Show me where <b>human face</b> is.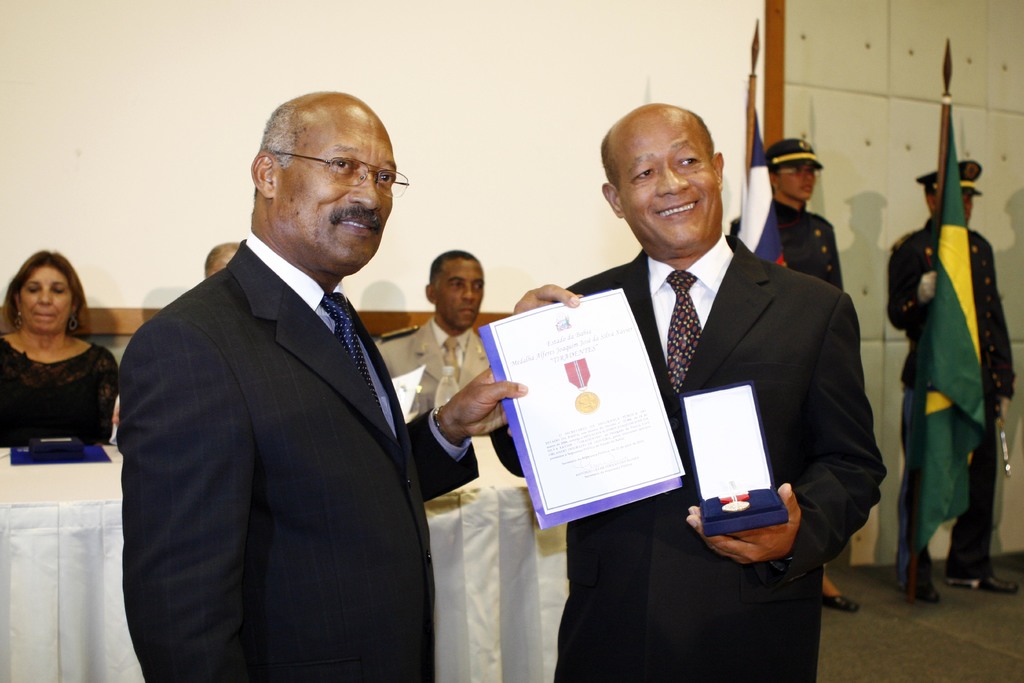
<b>human face</b> is at 780/156/818/199.
